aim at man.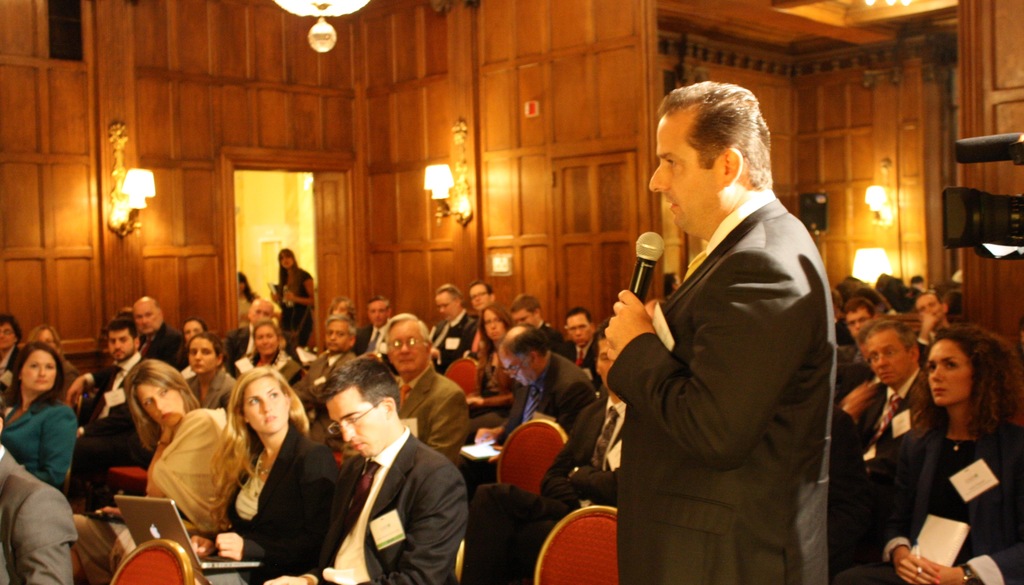
Aimed at (left=911, top=291, right=950, bottom=361).
